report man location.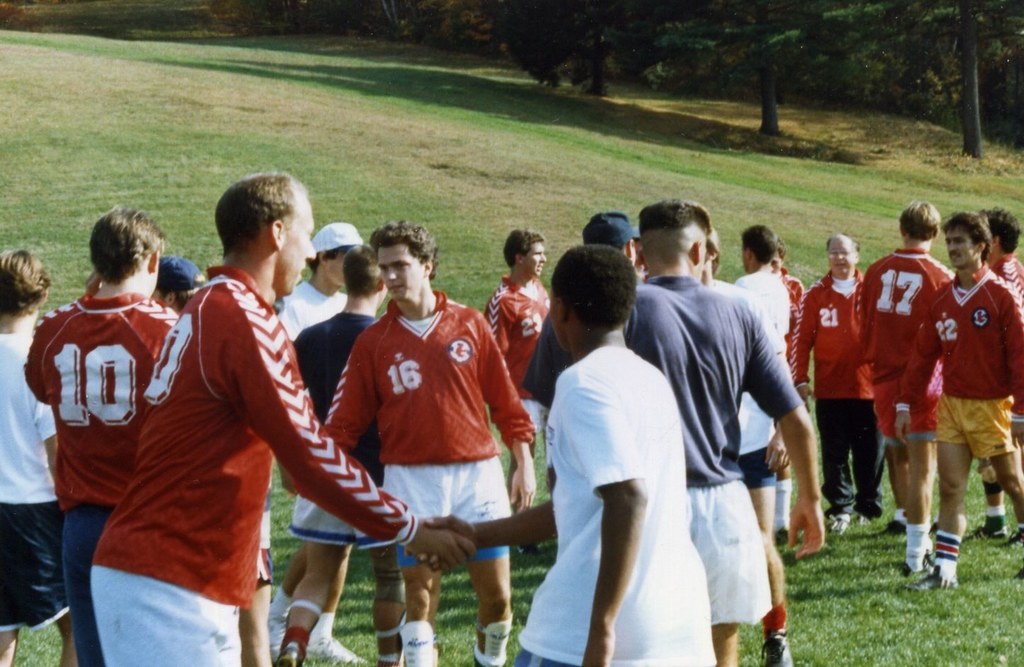
Report: select_region(890, 217, 1023, 586).
